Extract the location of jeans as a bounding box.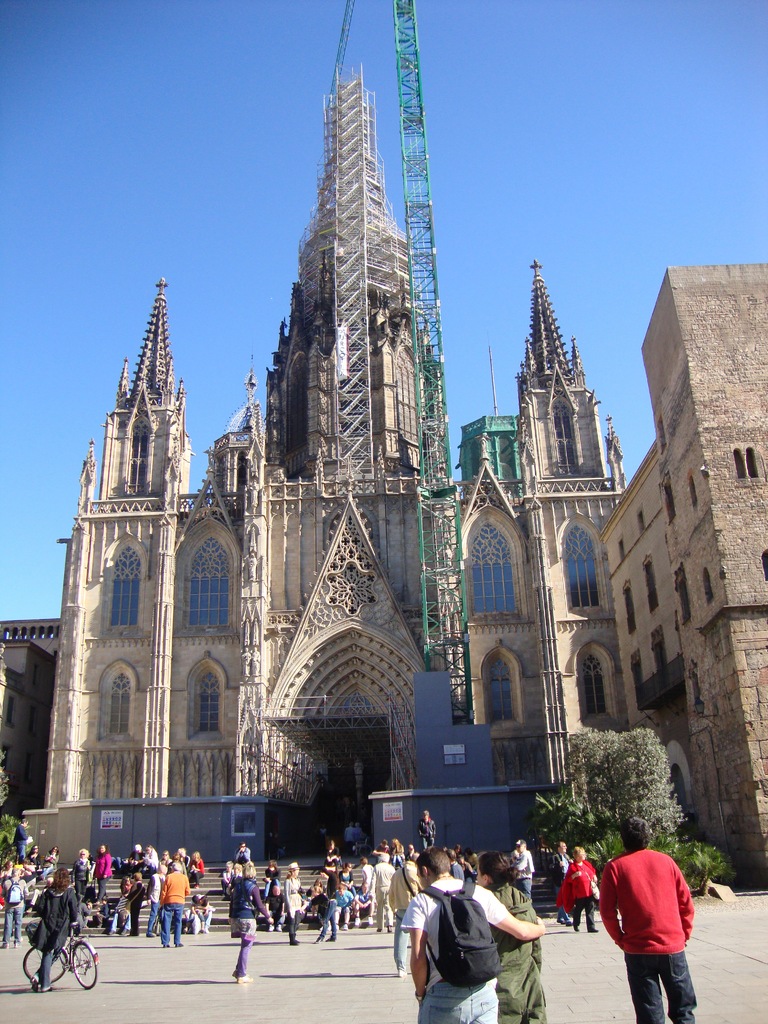
391:929:412:973.
